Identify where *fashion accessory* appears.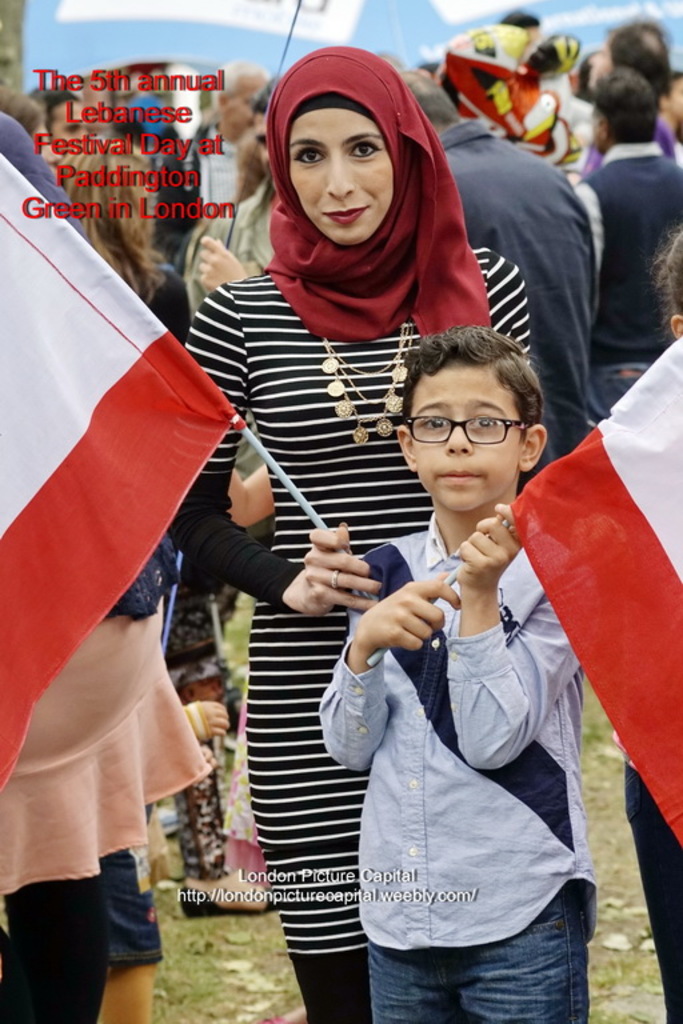
Appears at <region>321, 315, 416, 448</region>.
